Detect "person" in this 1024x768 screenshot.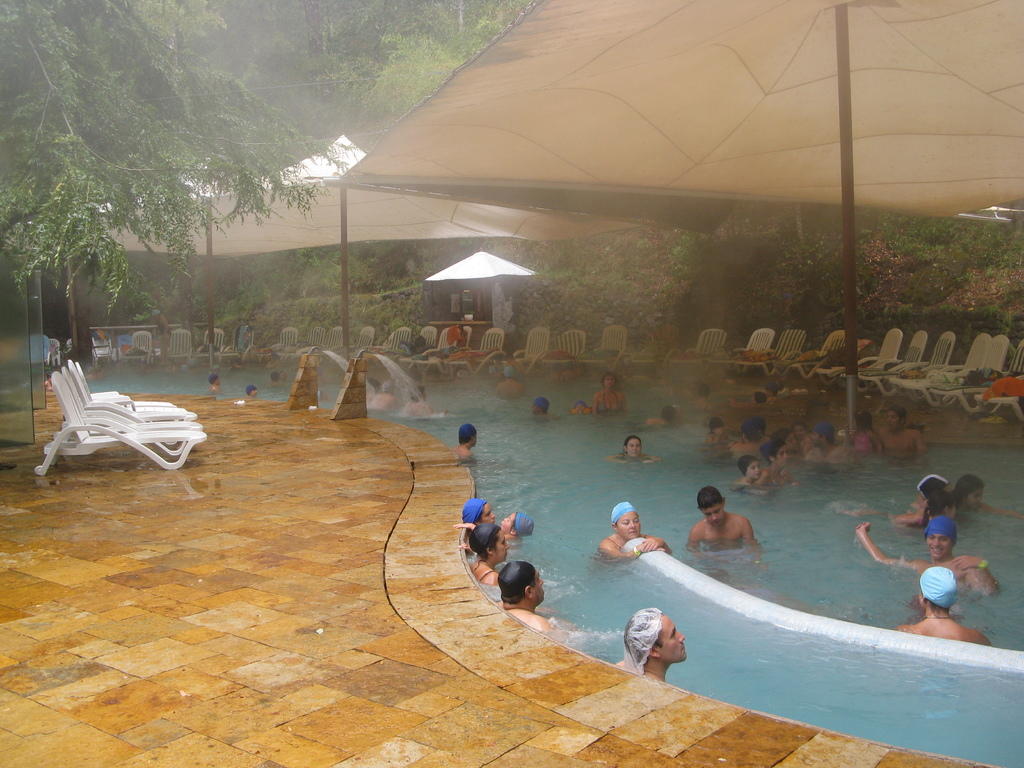
Detection: [x1=595, y1=500, x2=668, y2=563].
